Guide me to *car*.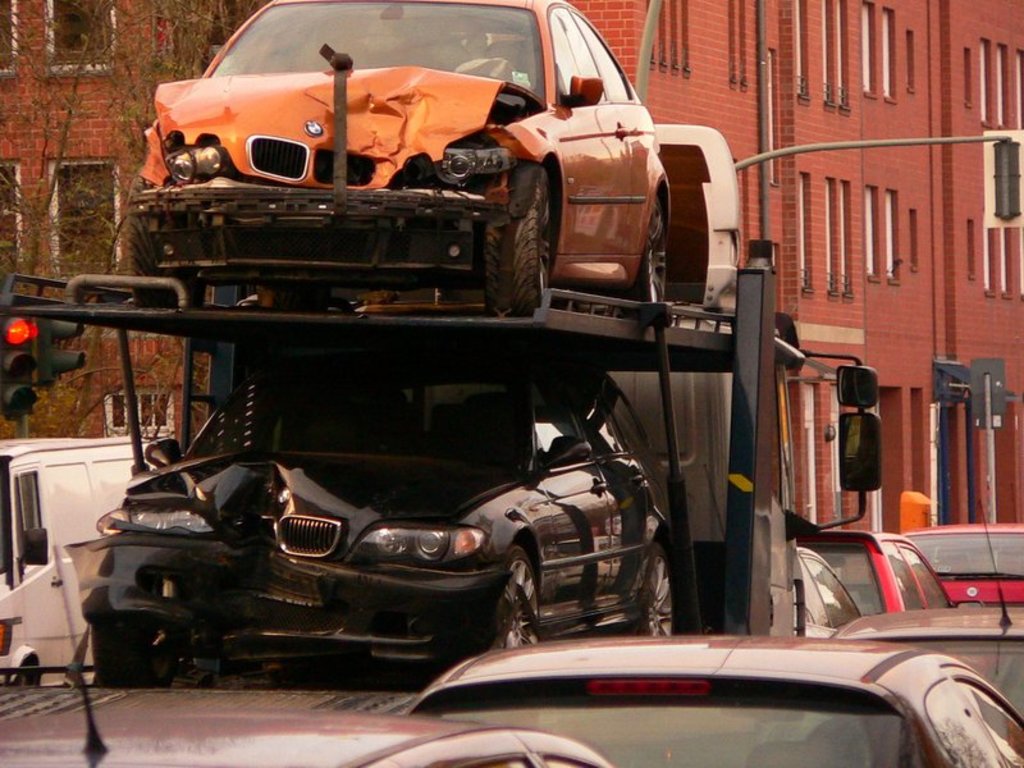
Guidance: [79,338,699,689].
